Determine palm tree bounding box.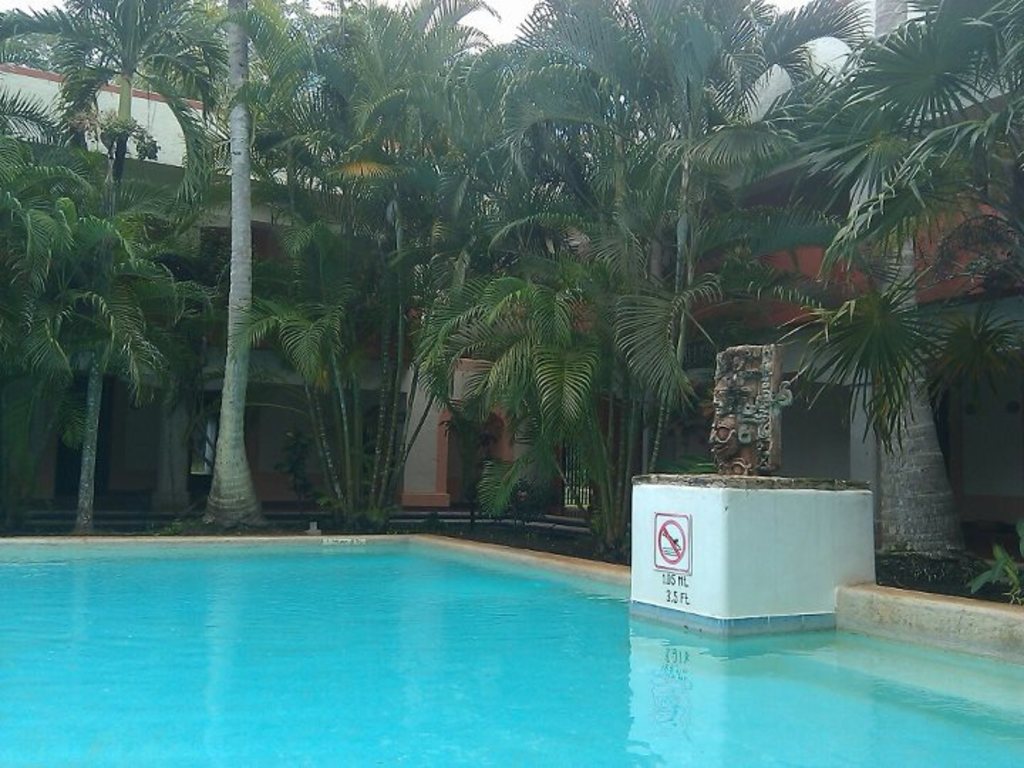
Determined: region(762, 77, 879, 280).
